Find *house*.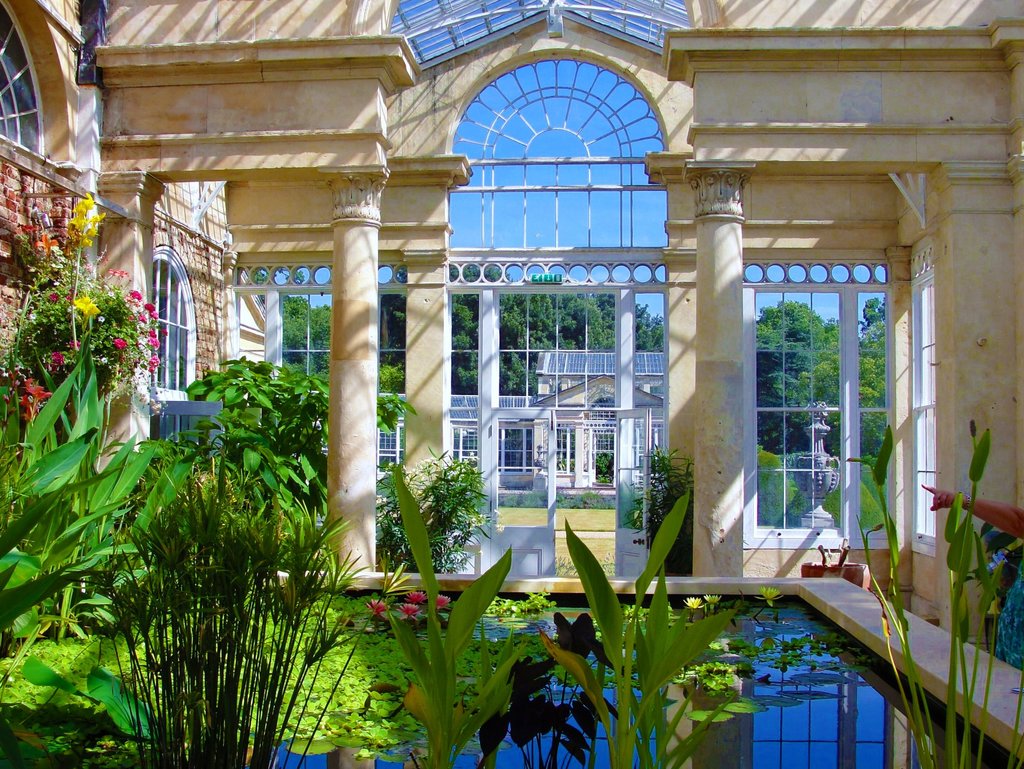
[296,350,666,487].
